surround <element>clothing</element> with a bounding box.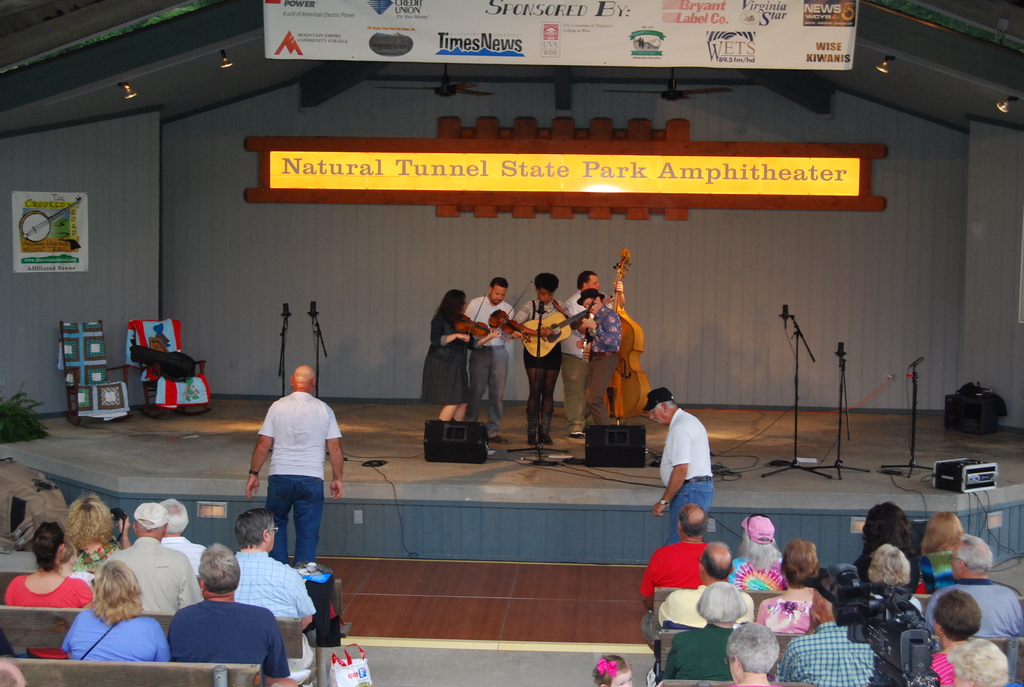
crop(104, 540, 190, 611).
